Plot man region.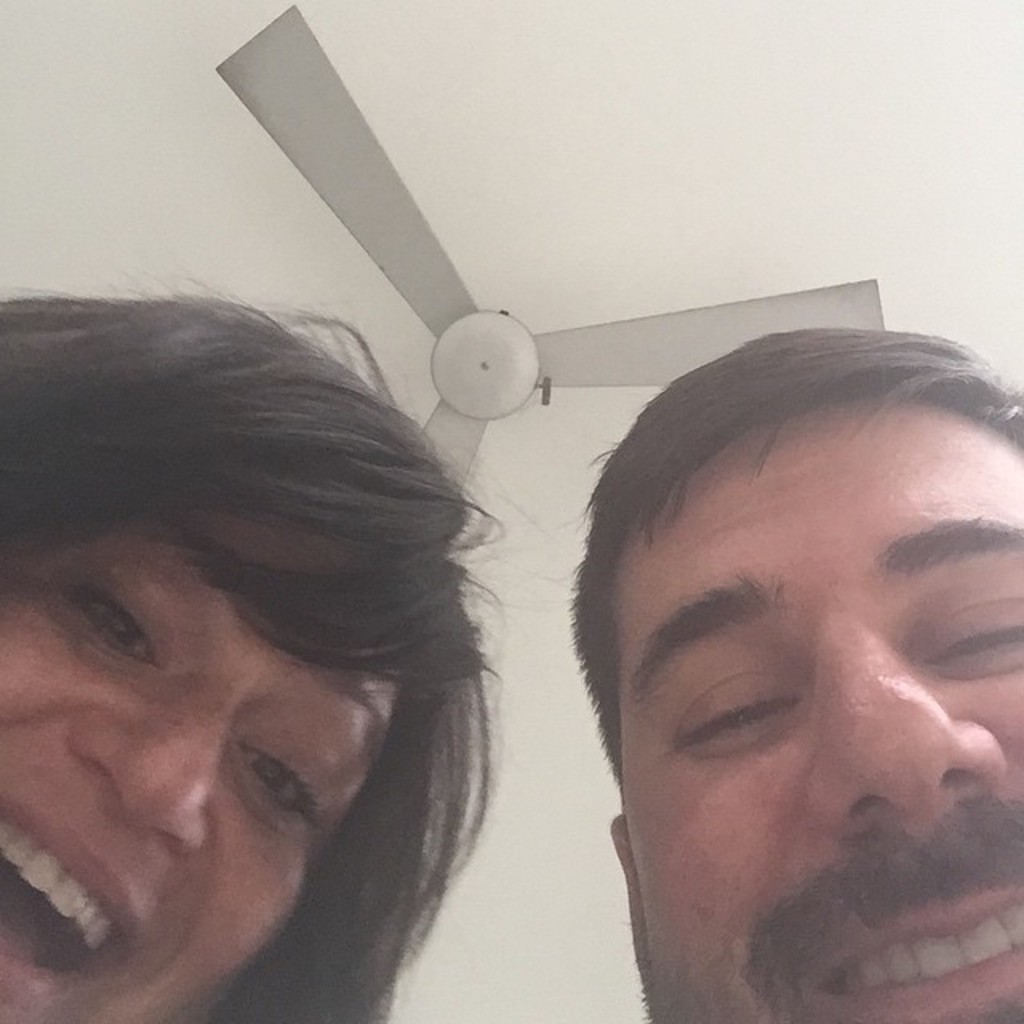
Plotted at [left=566, top=322, right=1022, bottom=1022].
